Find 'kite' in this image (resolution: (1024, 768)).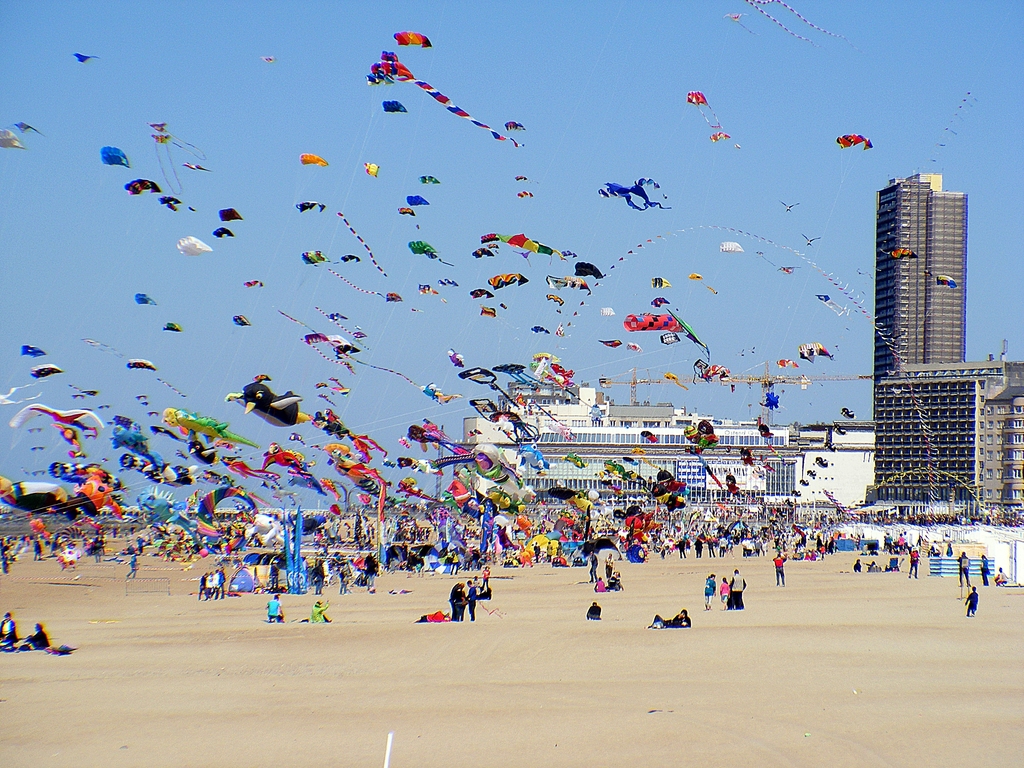
box(792, 488, 806, 499).
